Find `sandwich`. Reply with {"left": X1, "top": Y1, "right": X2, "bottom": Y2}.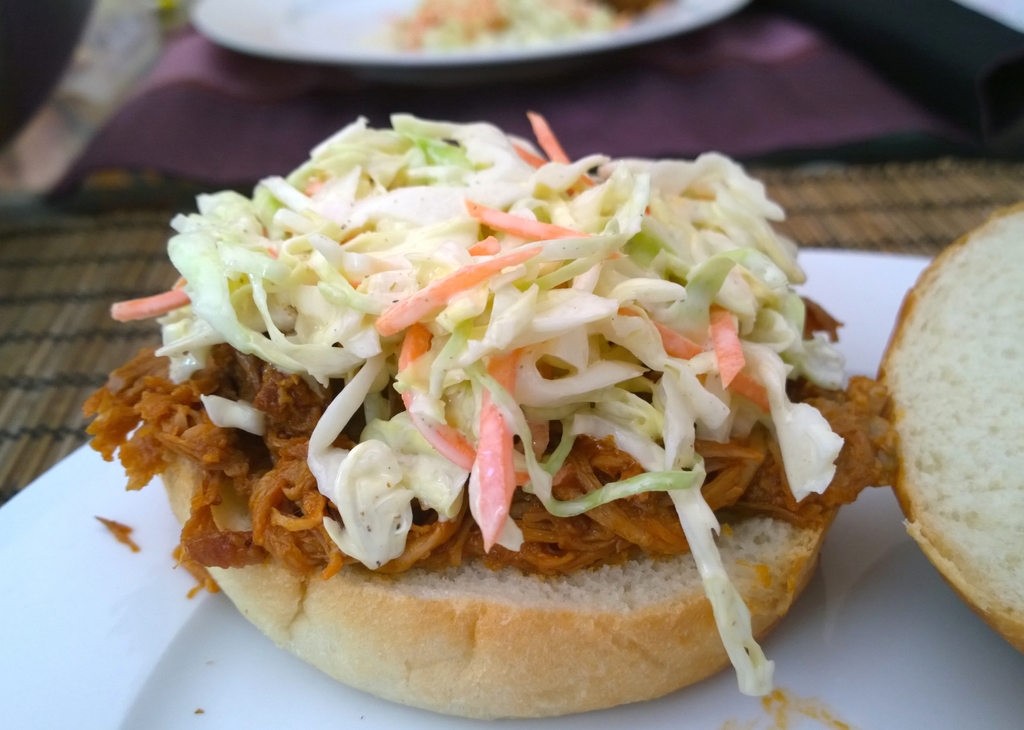
{"left": 79, "top": 117, "right": 894, "bottom": 723}.
